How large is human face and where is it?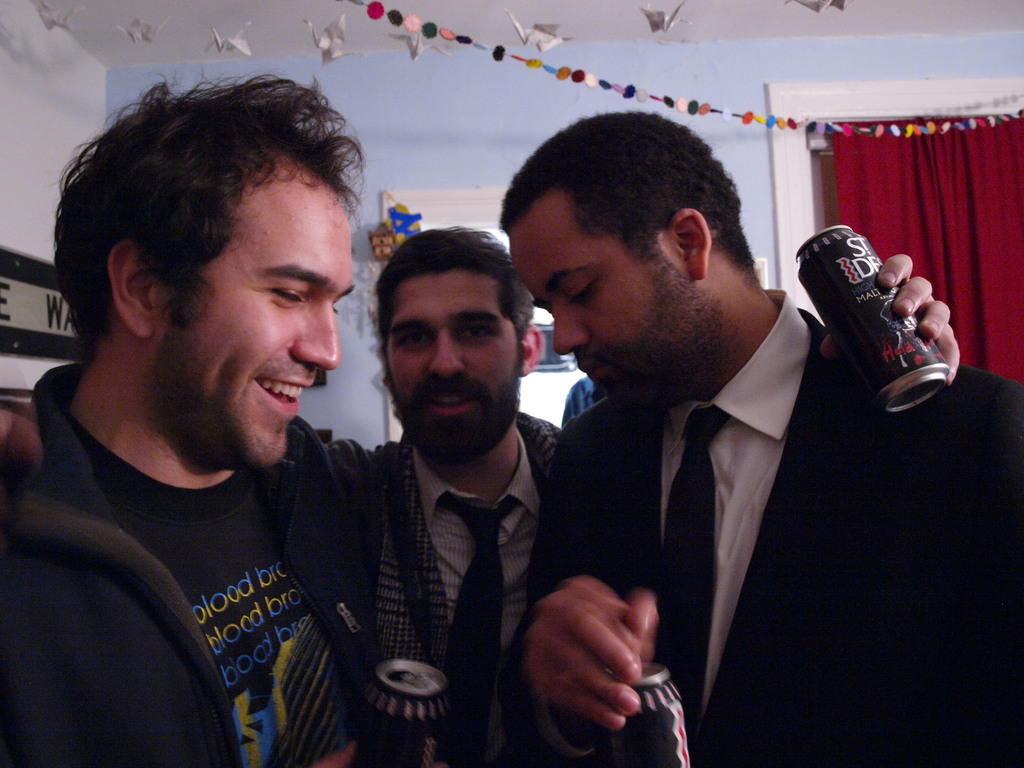
Bounding box: select_region(384, 266, 525, 463).
